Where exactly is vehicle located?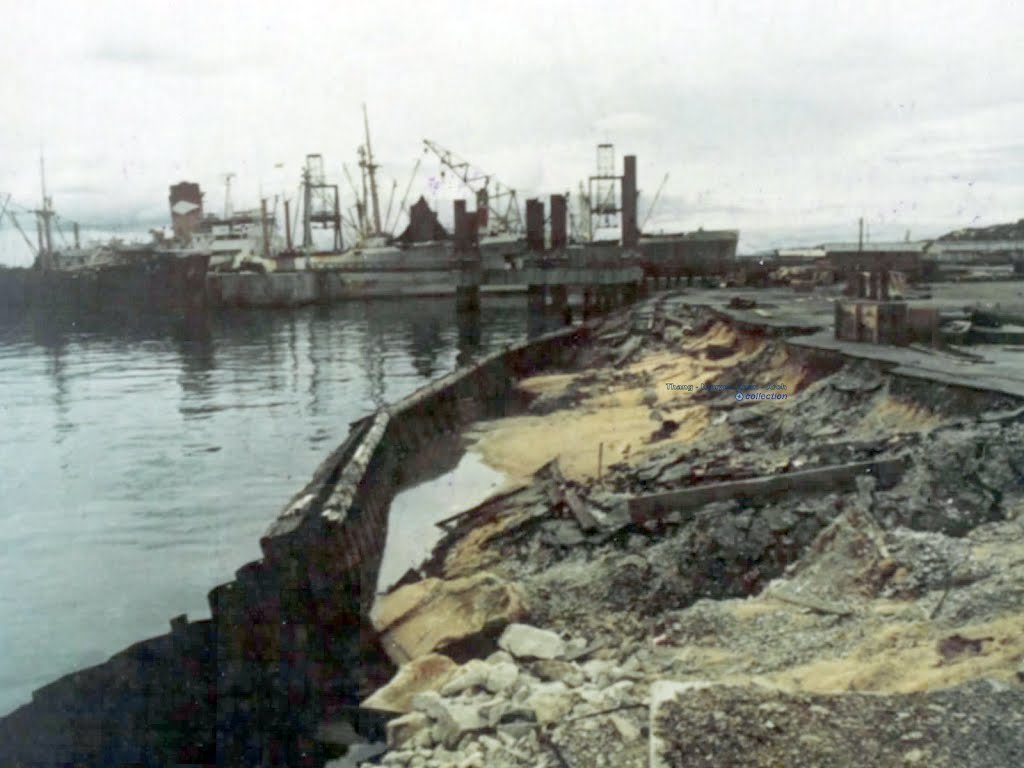
Its bounding box is 146/169/290/265.
